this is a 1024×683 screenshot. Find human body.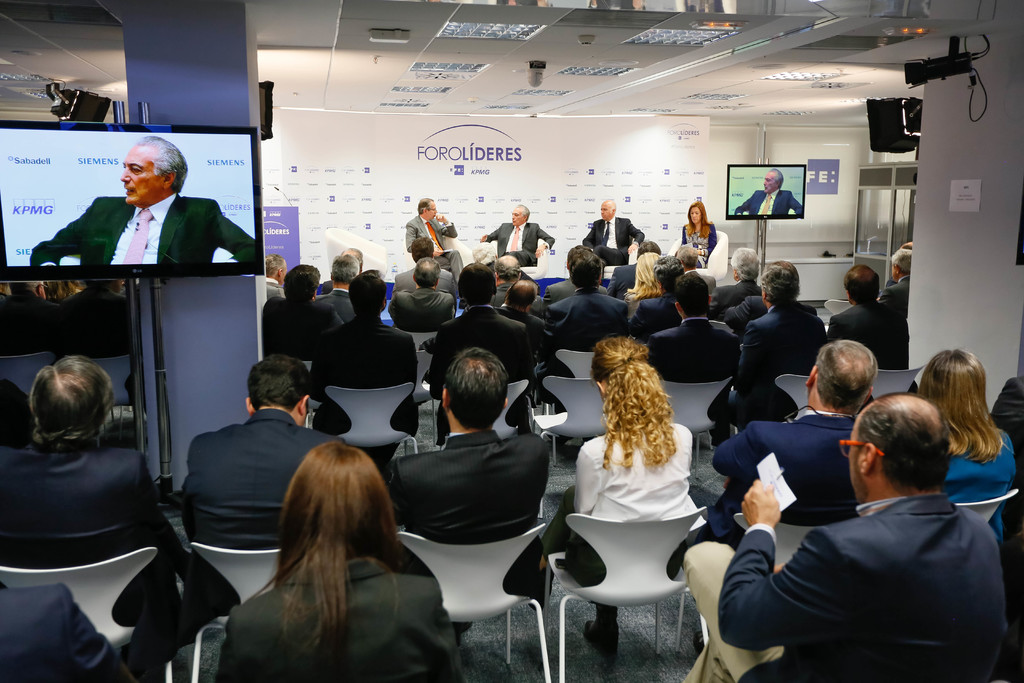
Bounding box: <box>726,258,829,411</box>.
